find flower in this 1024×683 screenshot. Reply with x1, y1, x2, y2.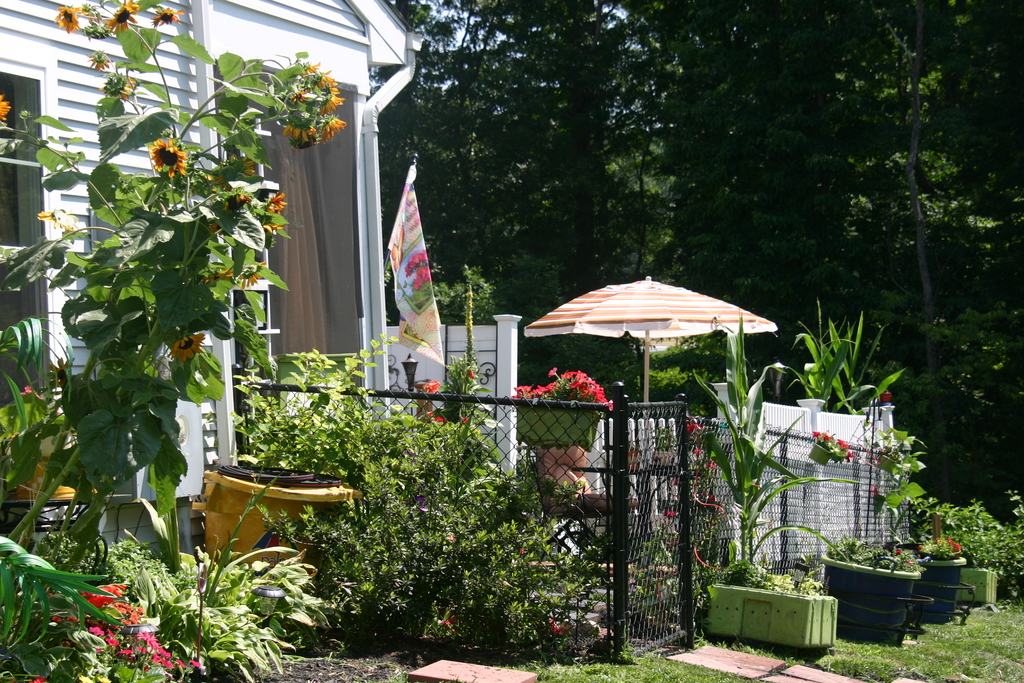
53, 5, 81, 35.
